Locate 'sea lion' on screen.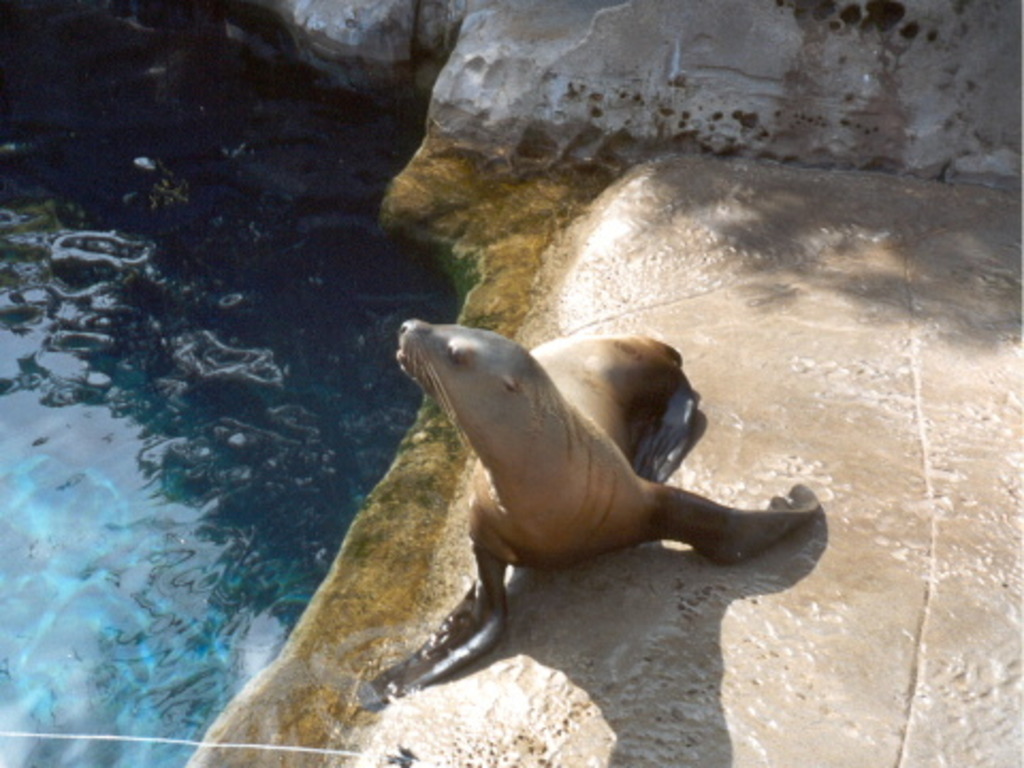
On screen at {"left": 365, "top": 326, "right": 817, "bottom": 704}.
